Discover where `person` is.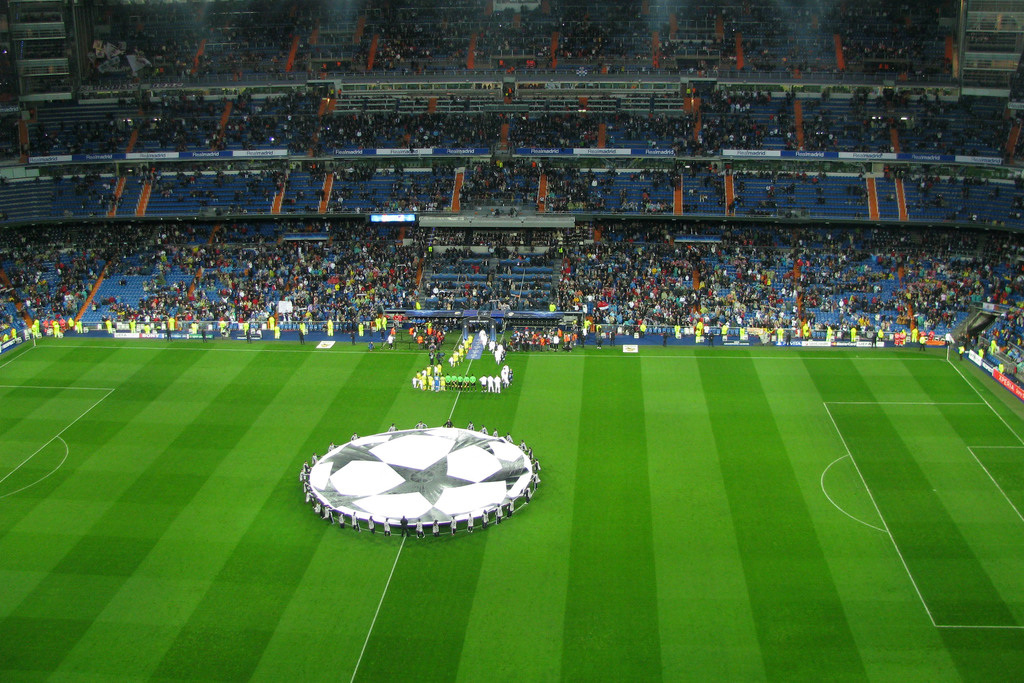
Discovered at (left=300, top=468, right=312, bottom=481).
